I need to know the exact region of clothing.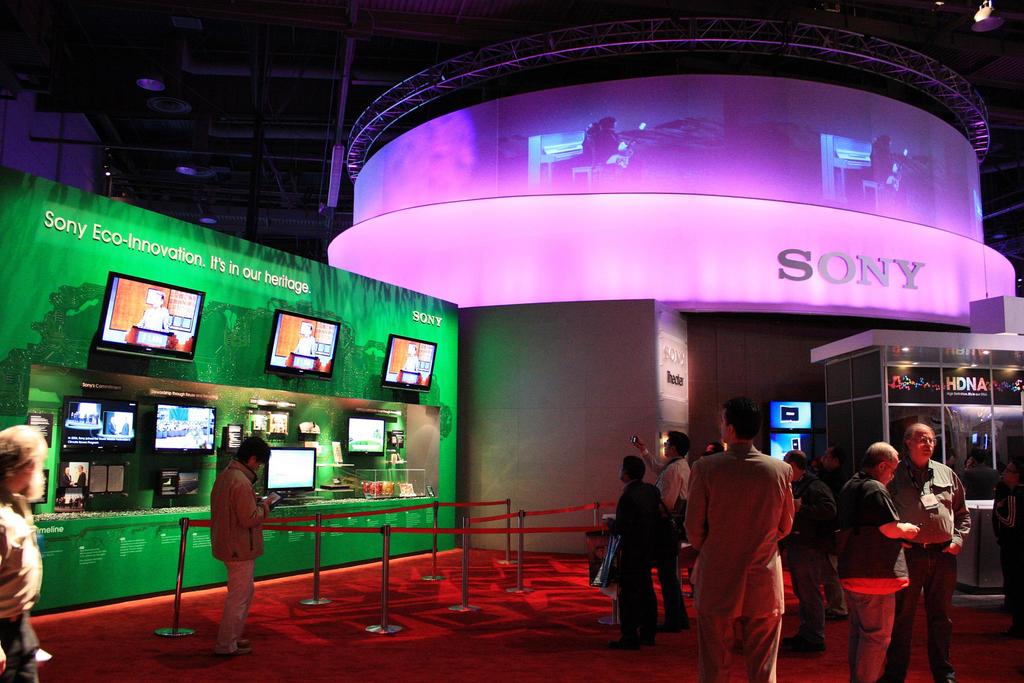
Region: x1=681 y1=441 x2=792 y2=682.
